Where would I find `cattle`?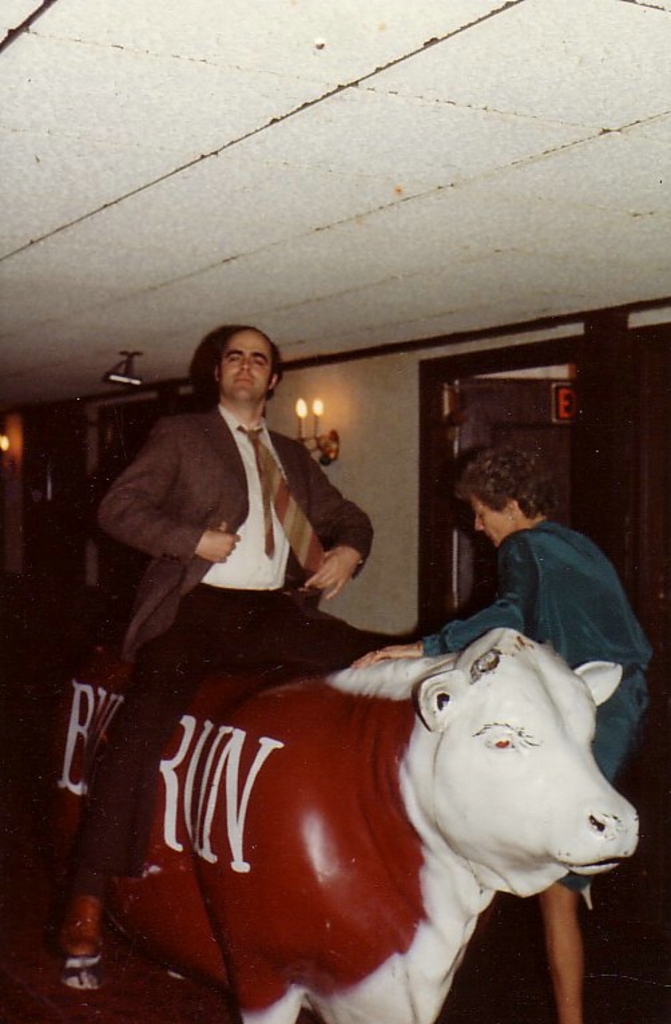
At left=115, top=634, right=644, bottom=1020.
